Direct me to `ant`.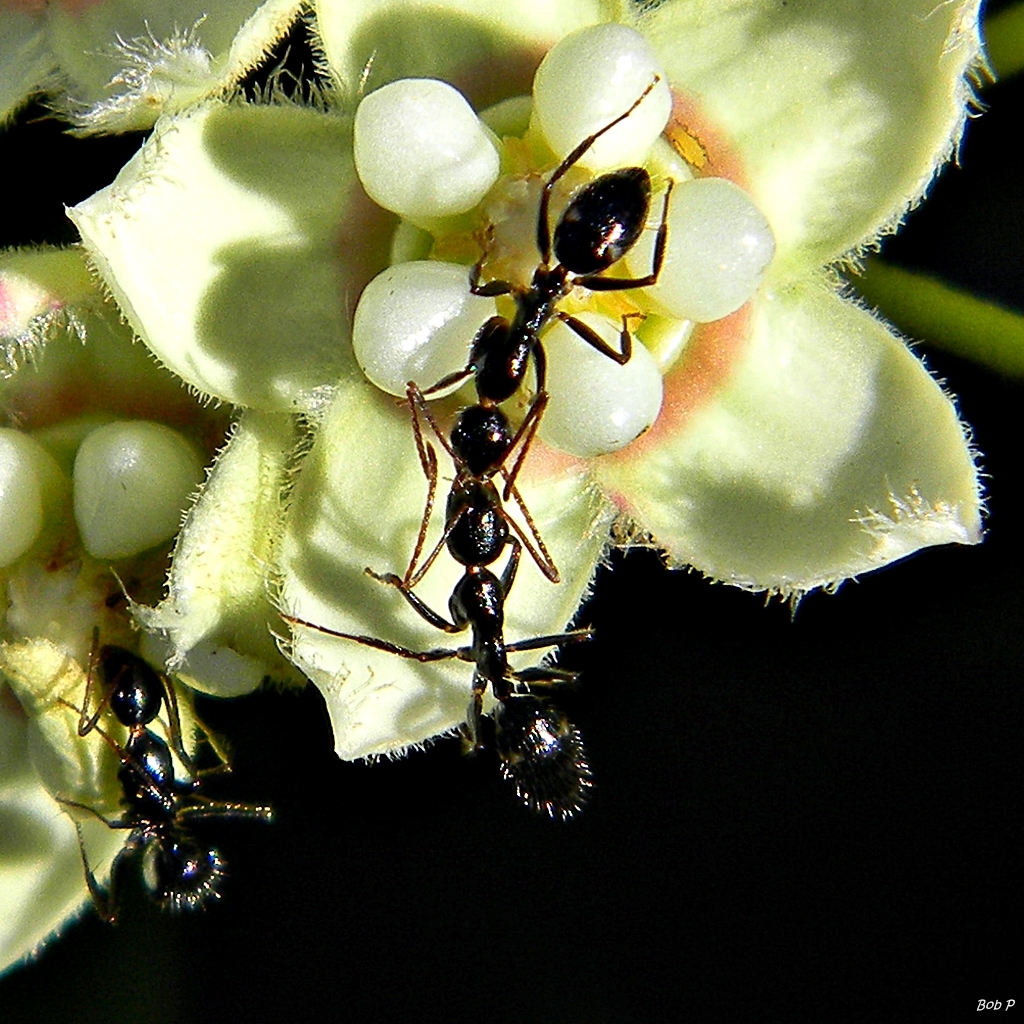
Direction: box=[394, 380, 556, 602].
